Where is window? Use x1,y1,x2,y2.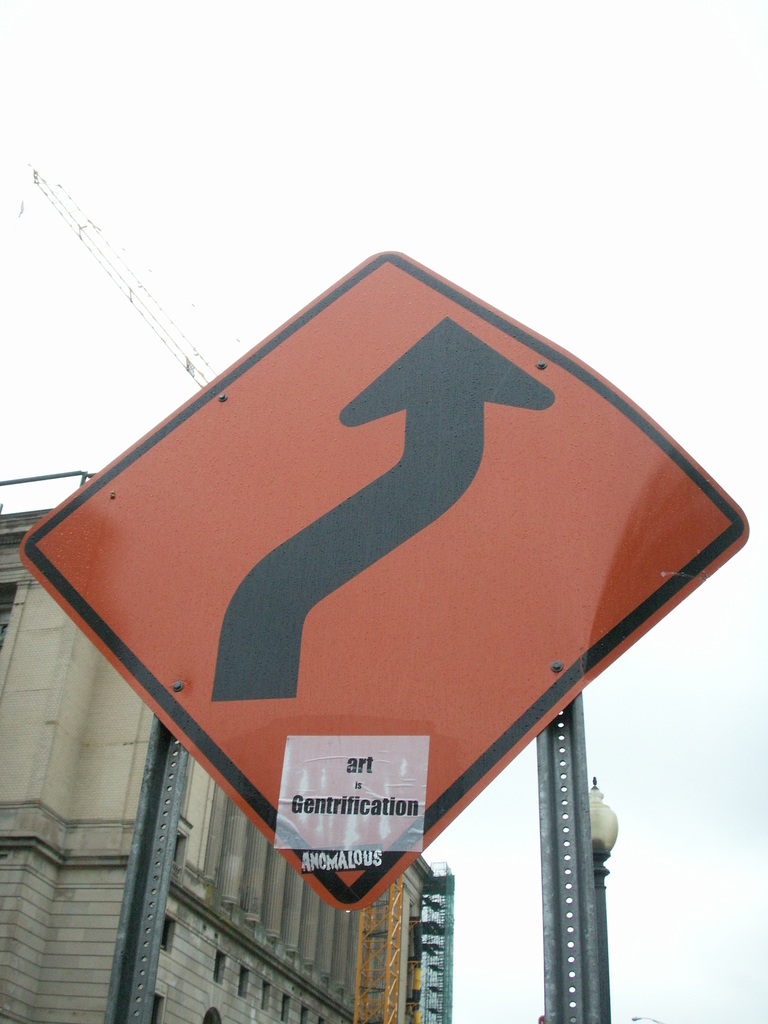
205,1008,225,1023.
